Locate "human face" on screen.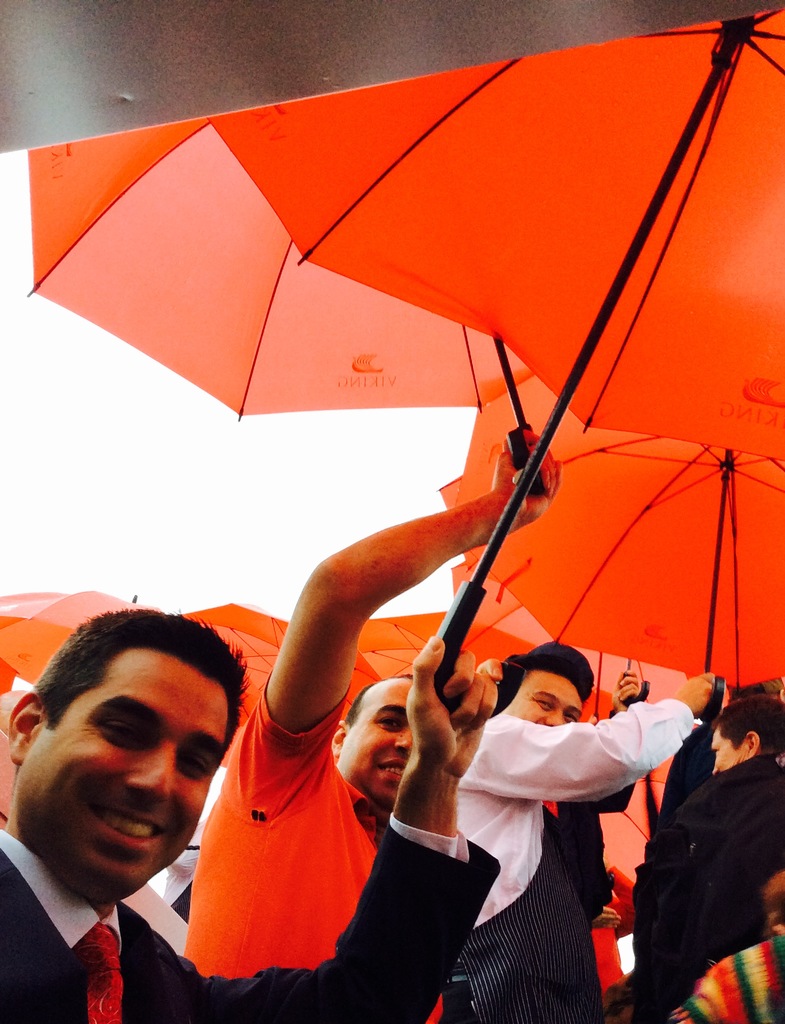
On screen at rect(508, 674, 584, 728).
